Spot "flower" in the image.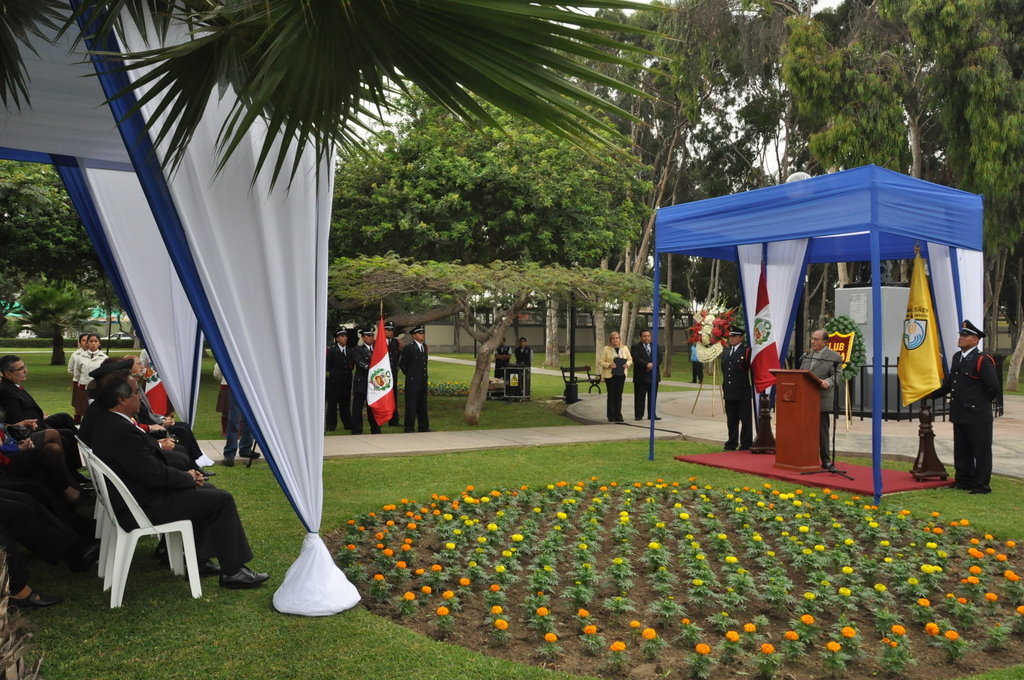
"flower" found at {"x1": 442, "y1": 513, "x2": 452, "y2": 522}.
